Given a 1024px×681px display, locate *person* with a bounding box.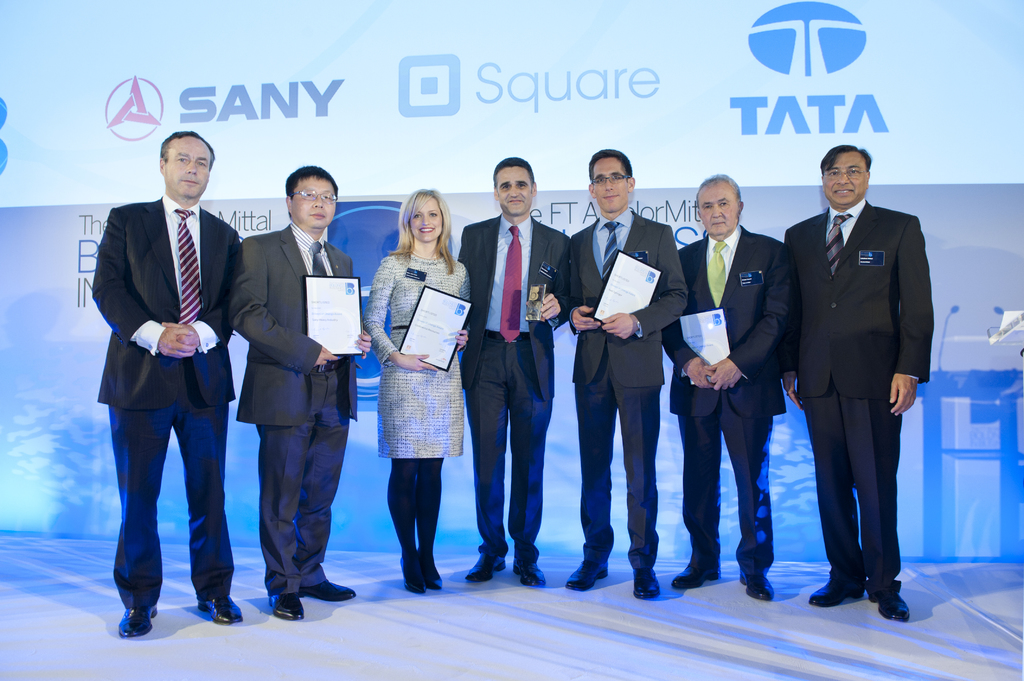
Located: bbox=(657, 172, 804, 598).
